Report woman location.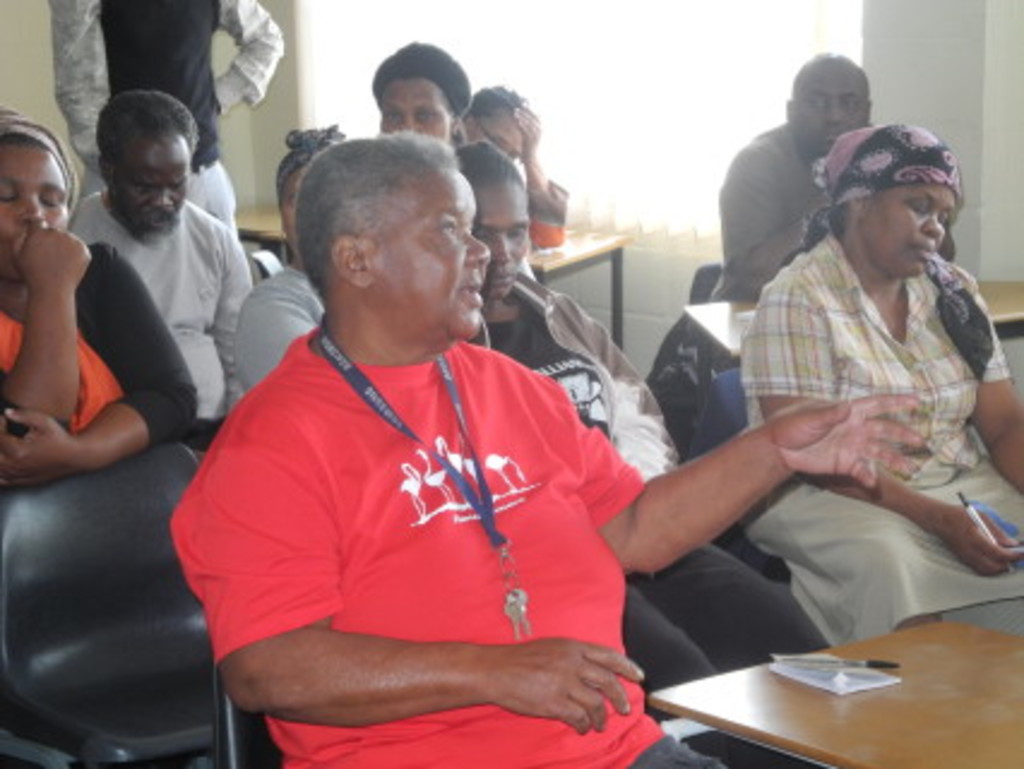
Report: {"left": 228, "top": 123, "right": 344, "bottom": 394}.
